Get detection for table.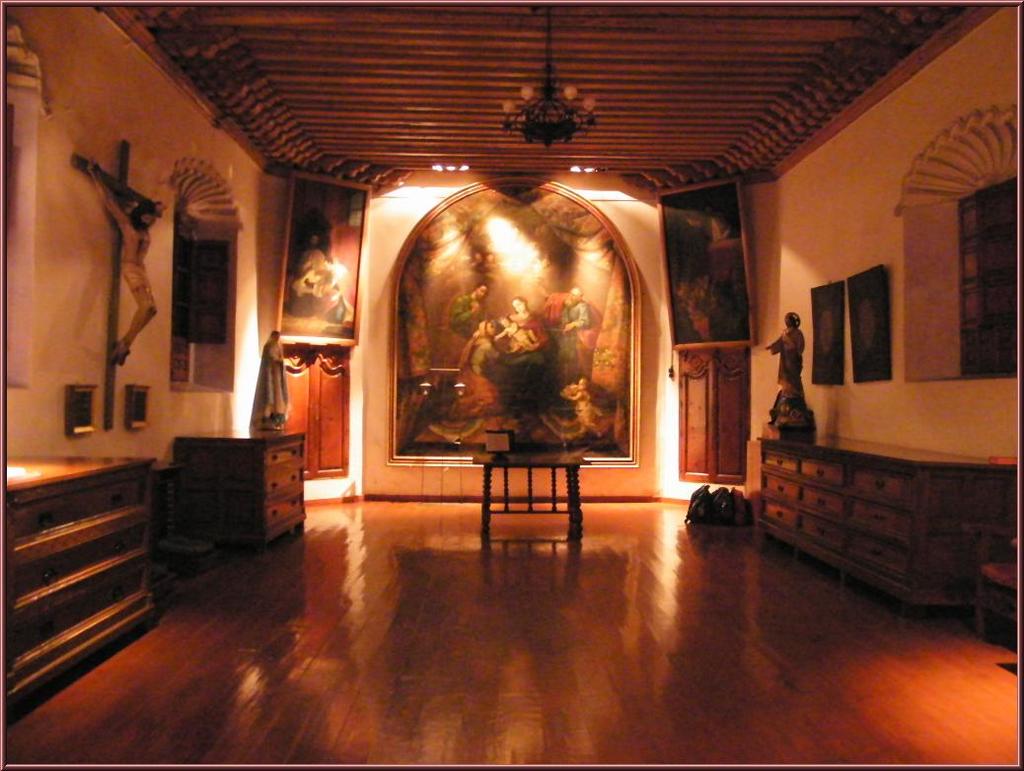
Detection: bbox(133, 418, 298, 561).
